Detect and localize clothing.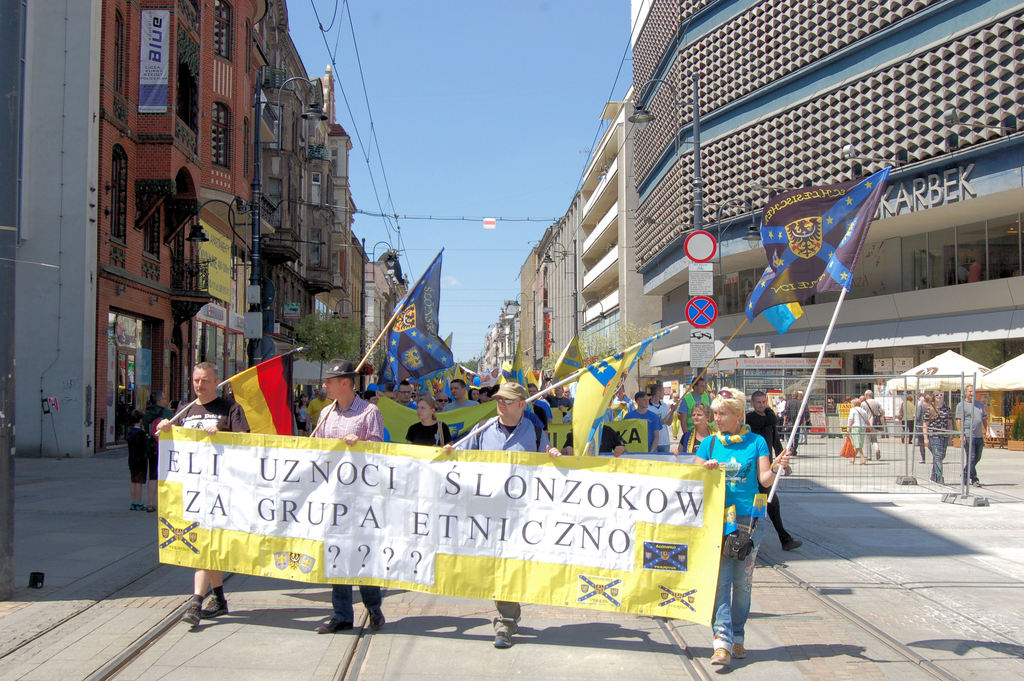
Localized at (left=170, top=400, right=250, bottom=562).
